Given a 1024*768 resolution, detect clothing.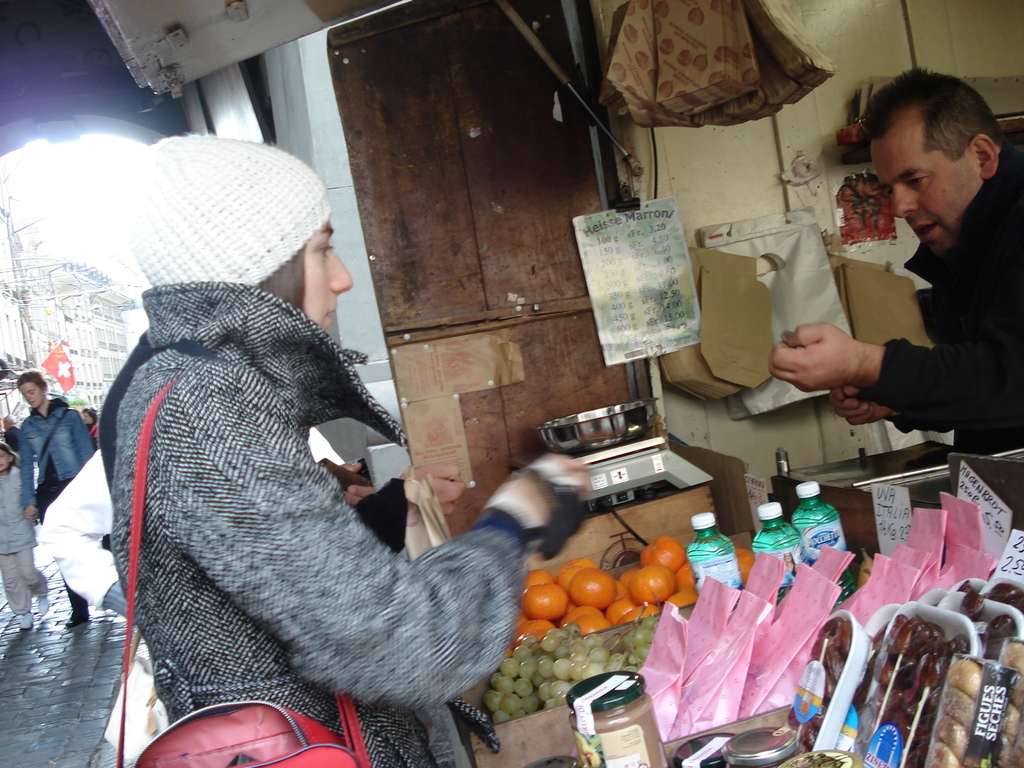
locate(18, 399, 97, 615).
